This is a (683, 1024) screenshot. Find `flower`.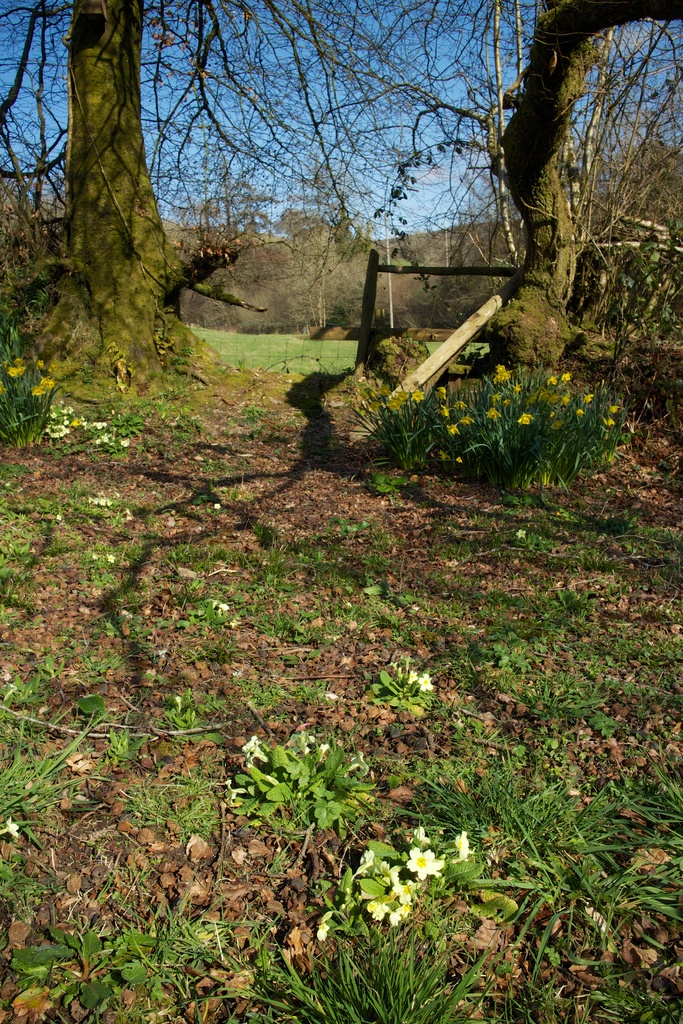
Bounding box: (left=9, top=356, right=29, bottom=384).
